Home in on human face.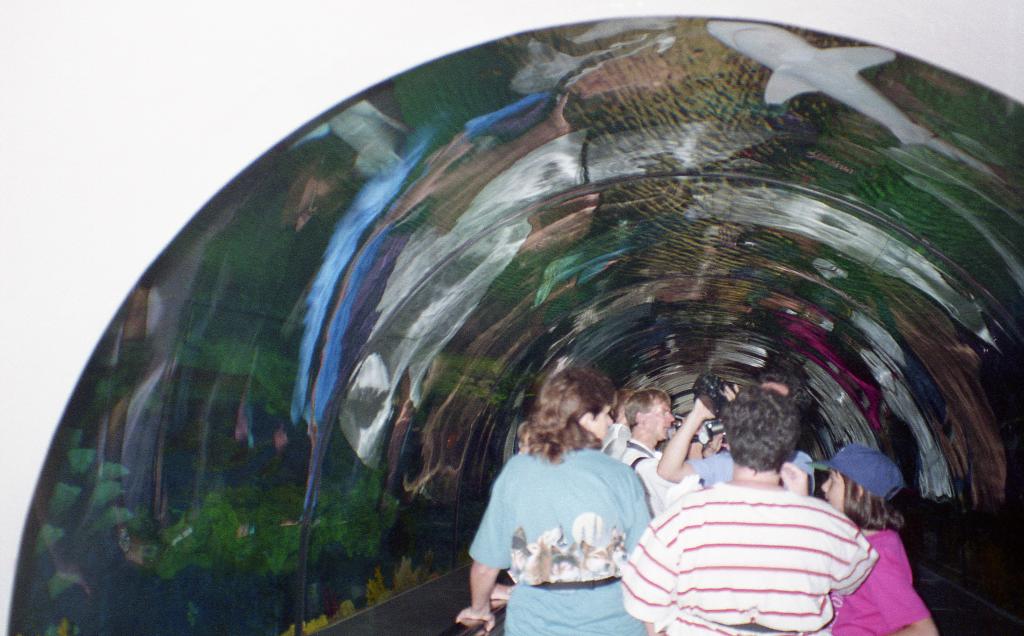
Homed in at region(578, 394, 614, 436).
